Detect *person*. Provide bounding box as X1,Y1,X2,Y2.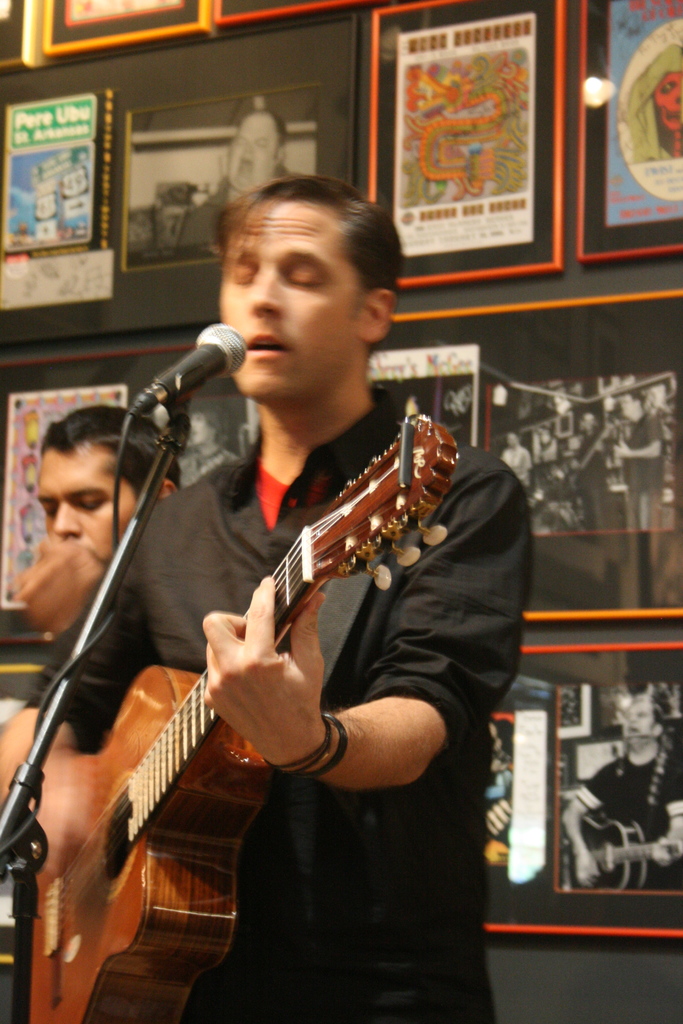
533,422,561,468.
